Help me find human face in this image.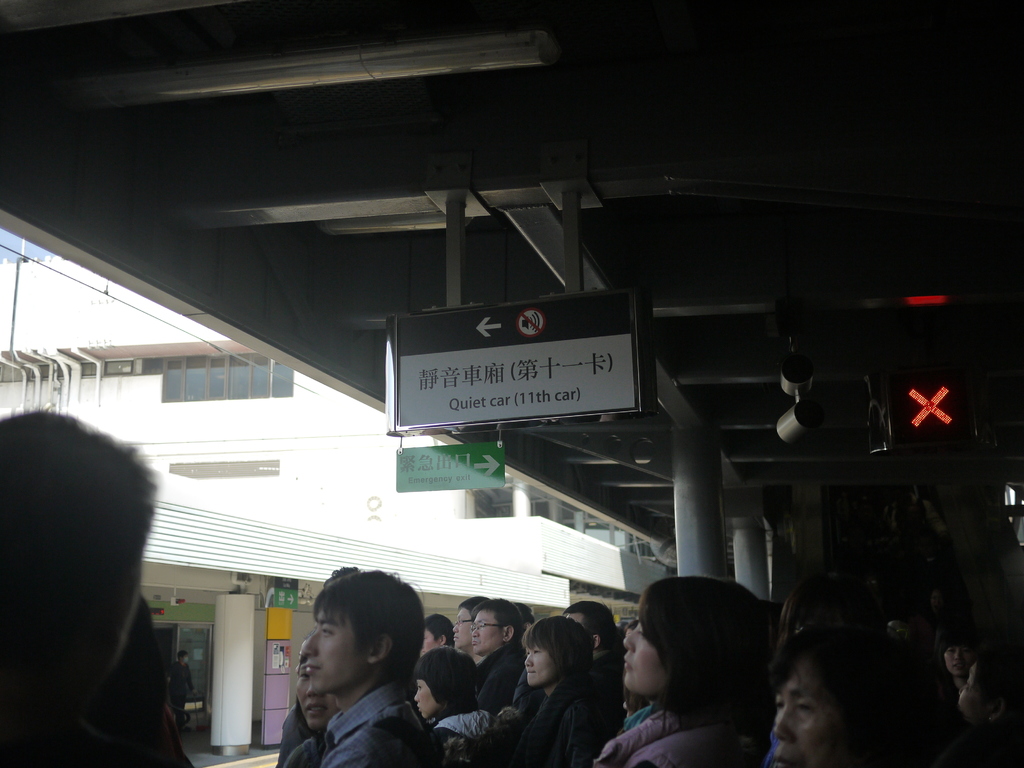
Found it: 522 637 556 686.
